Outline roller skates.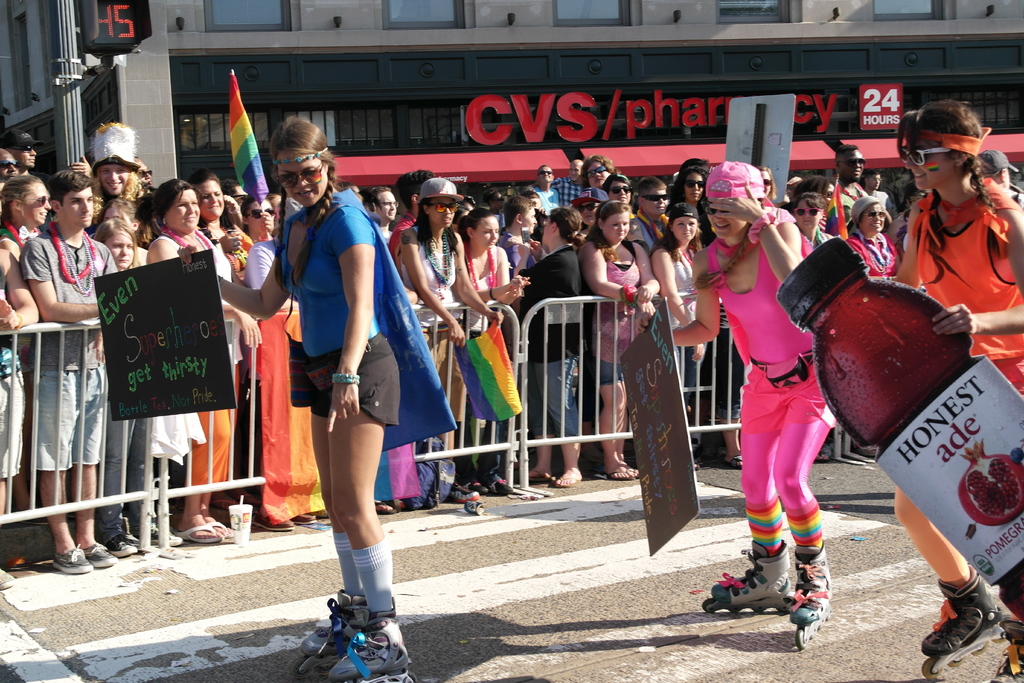
Outline: 989/618/1023/682.
